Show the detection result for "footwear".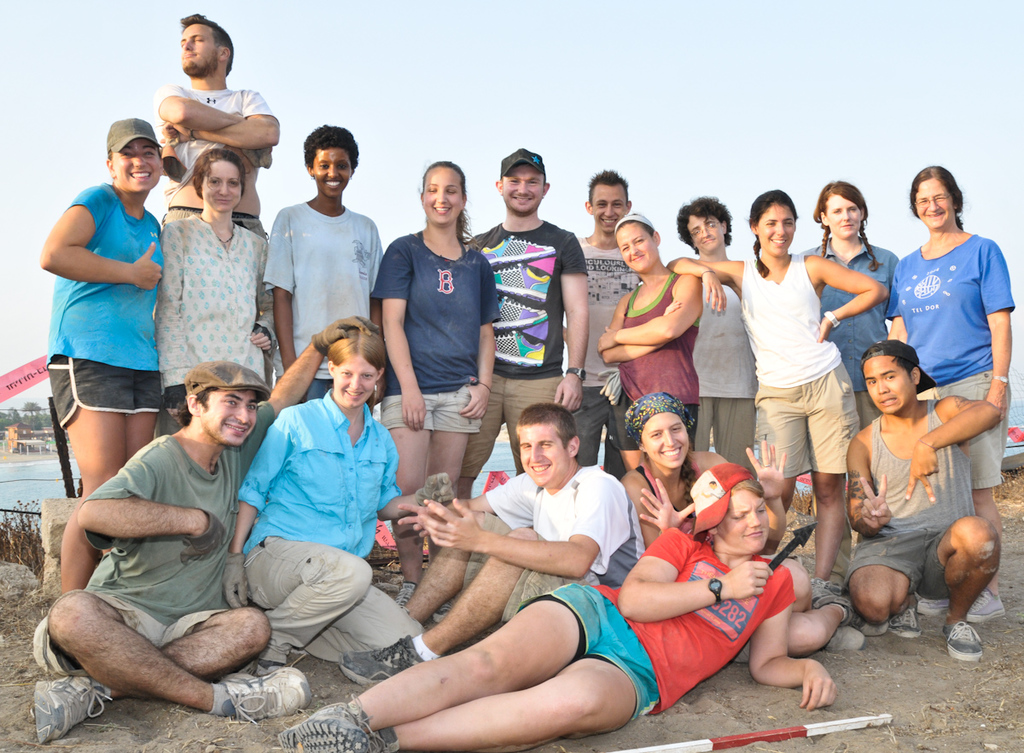
detection(826, 625, 868, 652).
